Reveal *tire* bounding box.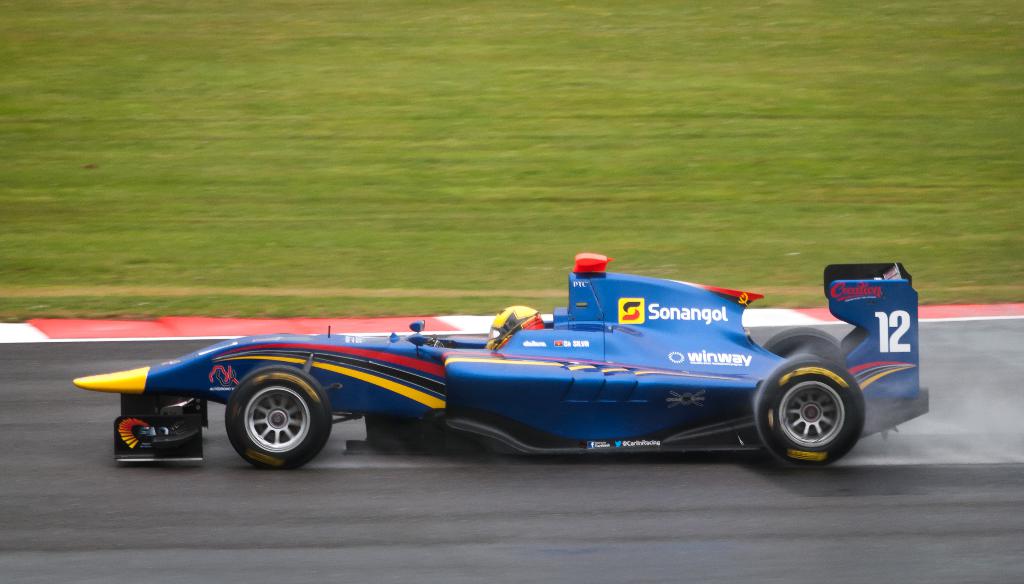
Revealed: [764,326,844,359].
